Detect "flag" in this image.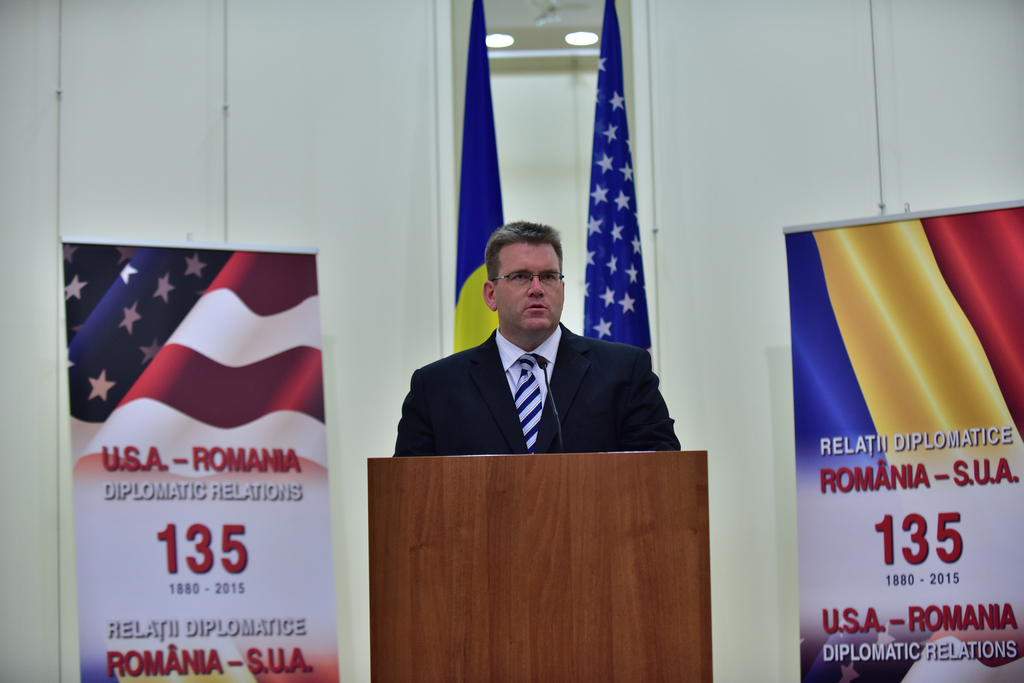
Detection: left=580, top=0, right=657, bottom=350.
